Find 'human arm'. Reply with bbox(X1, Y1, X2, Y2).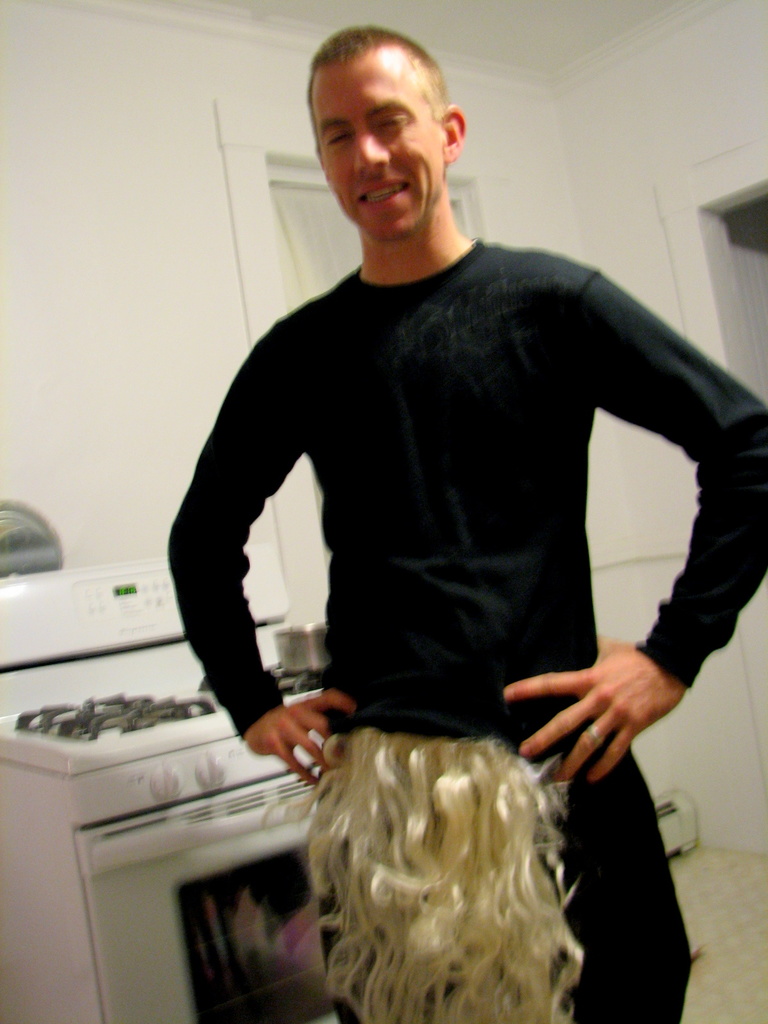
bbox(493, 255, 726, 772).
